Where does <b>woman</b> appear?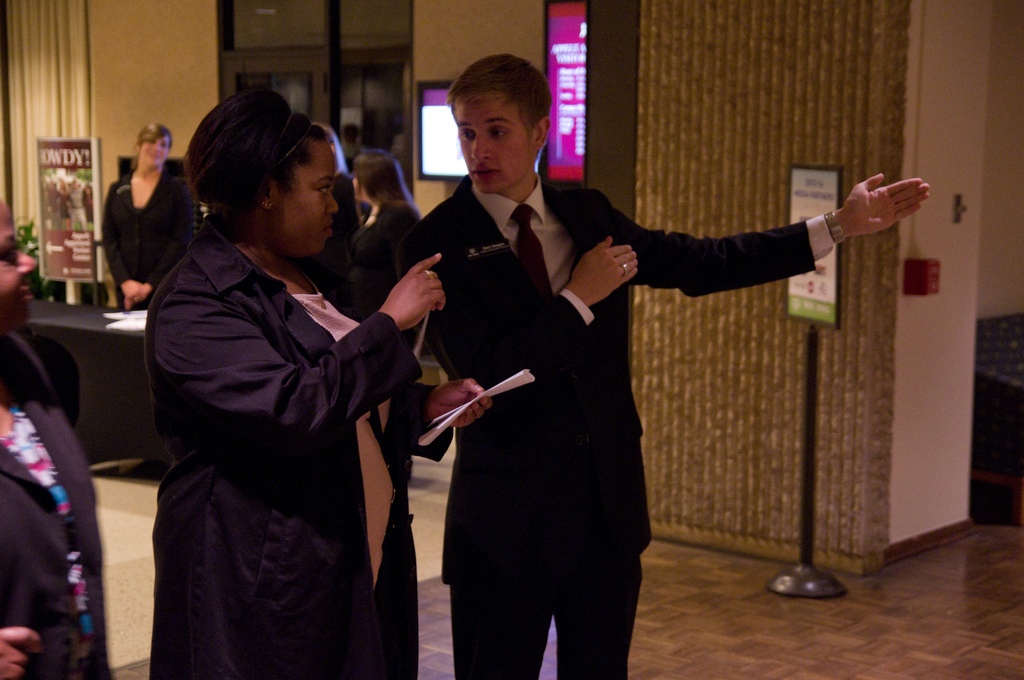
Appears at pyautogui.locateOnScreen(0, 198, 122, 679).
